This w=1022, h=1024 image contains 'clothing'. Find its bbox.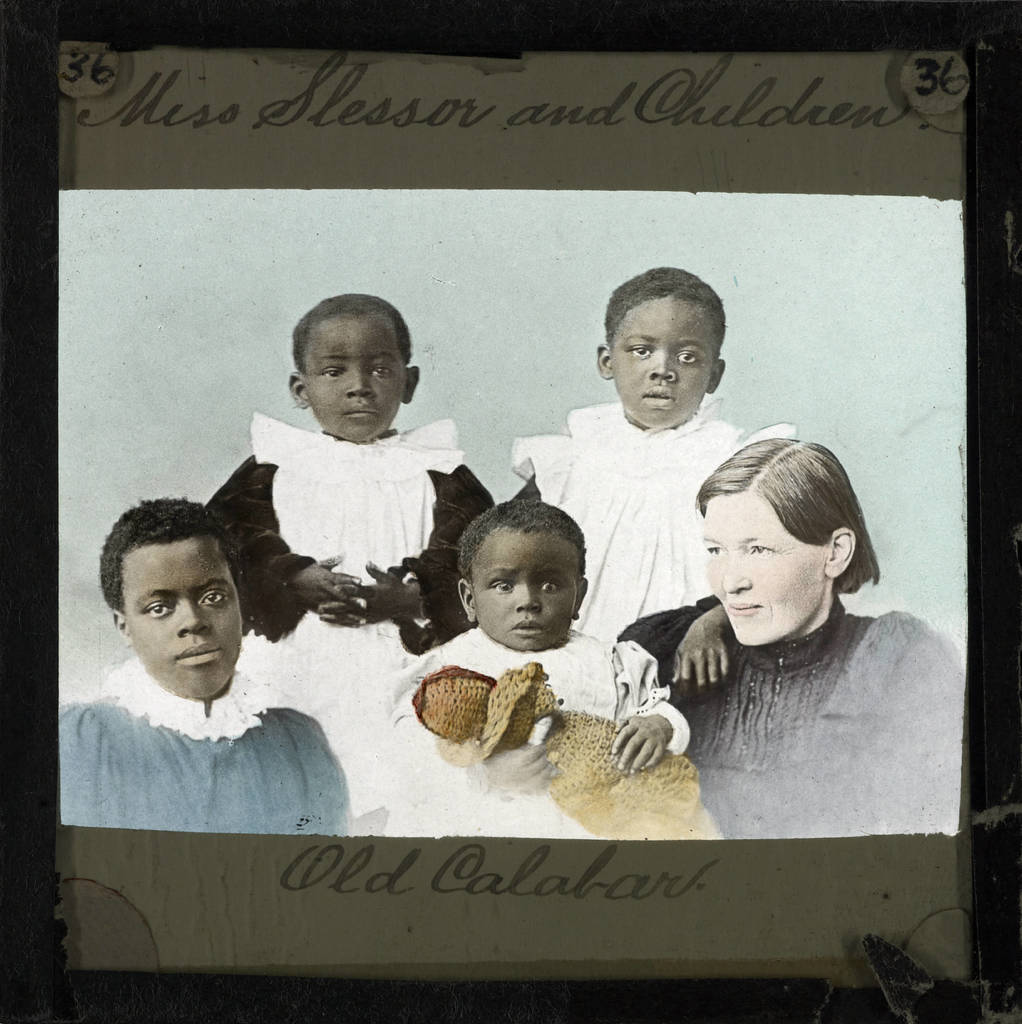
[513,405,800,645].
